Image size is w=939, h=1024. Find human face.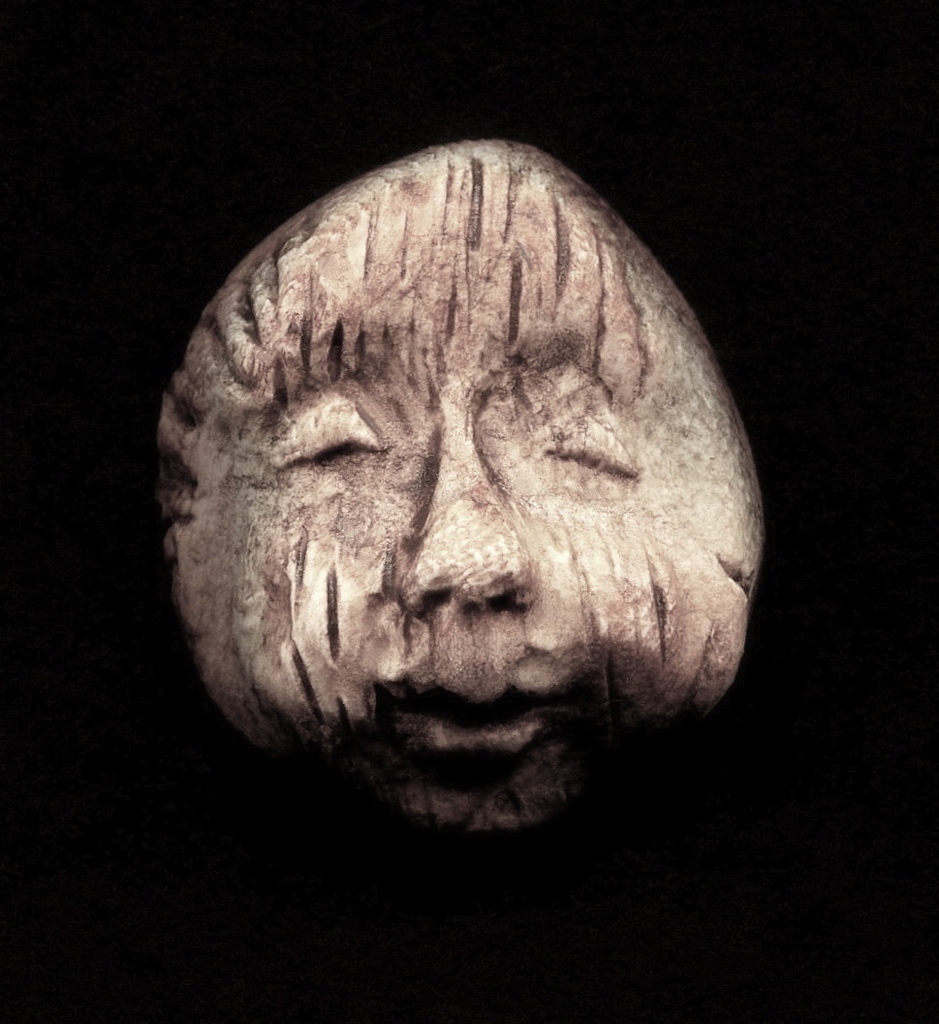
detection(224, 147, 720, 830).
